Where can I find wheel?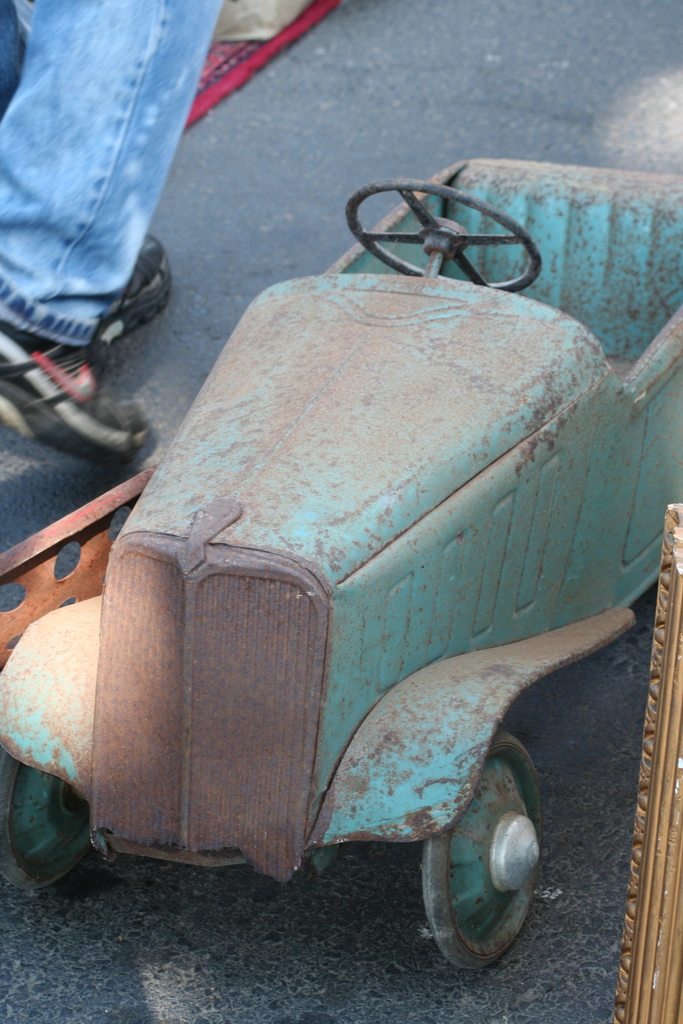
You can find it at 0,750,95,886.
